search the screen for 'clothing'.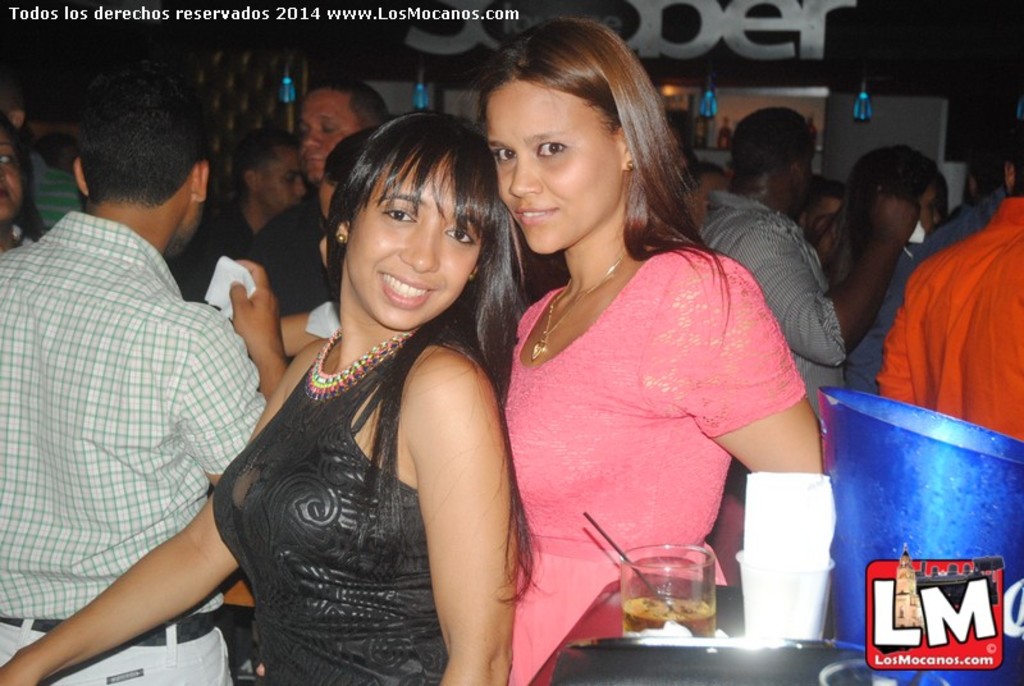
Found at x1=696, y1=191, x2=850, y2=422.
